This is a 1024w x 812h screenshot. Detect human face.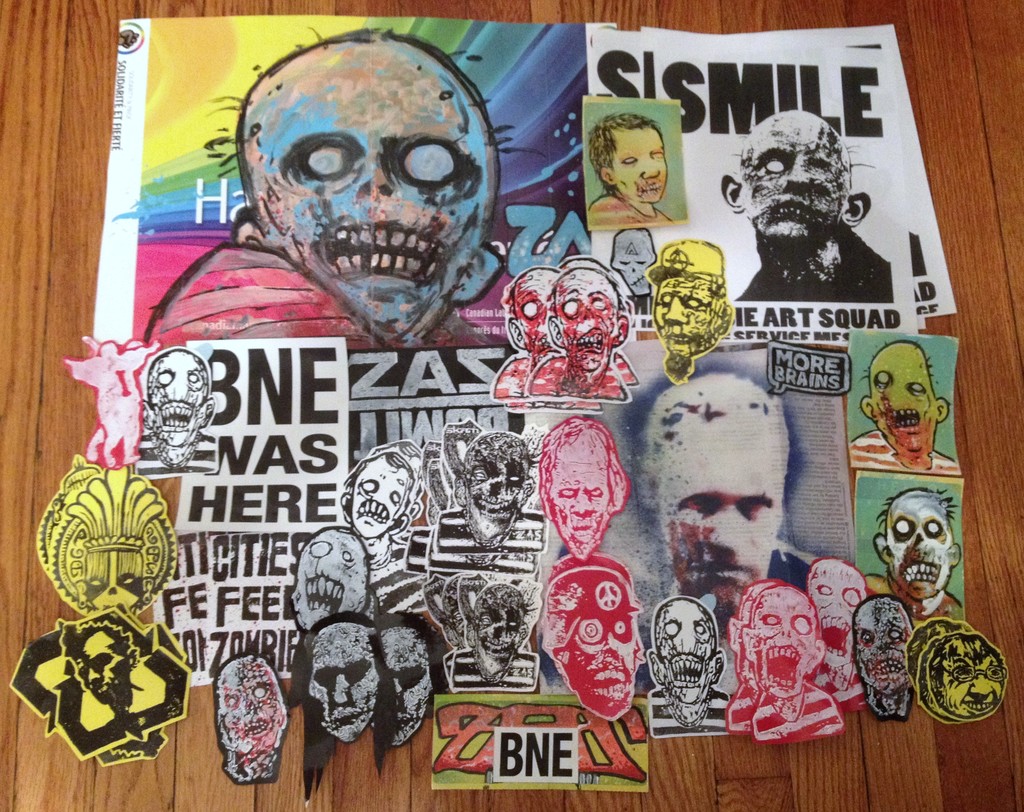
[612,241,657,297].
